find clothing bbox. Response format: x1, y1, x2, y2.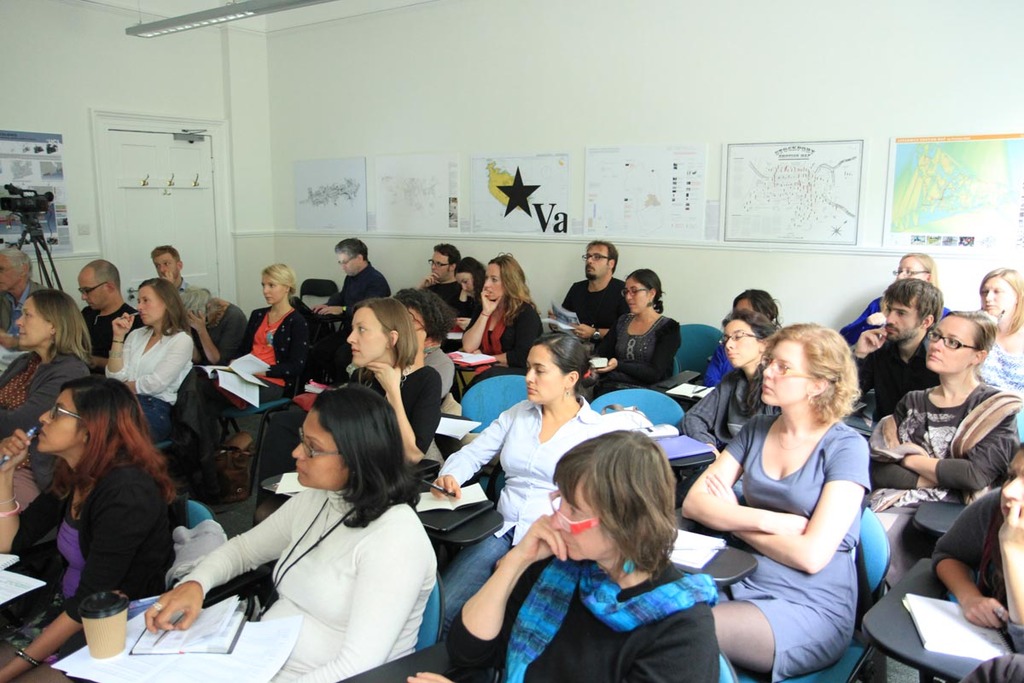
980, 335, 1023, 438.
